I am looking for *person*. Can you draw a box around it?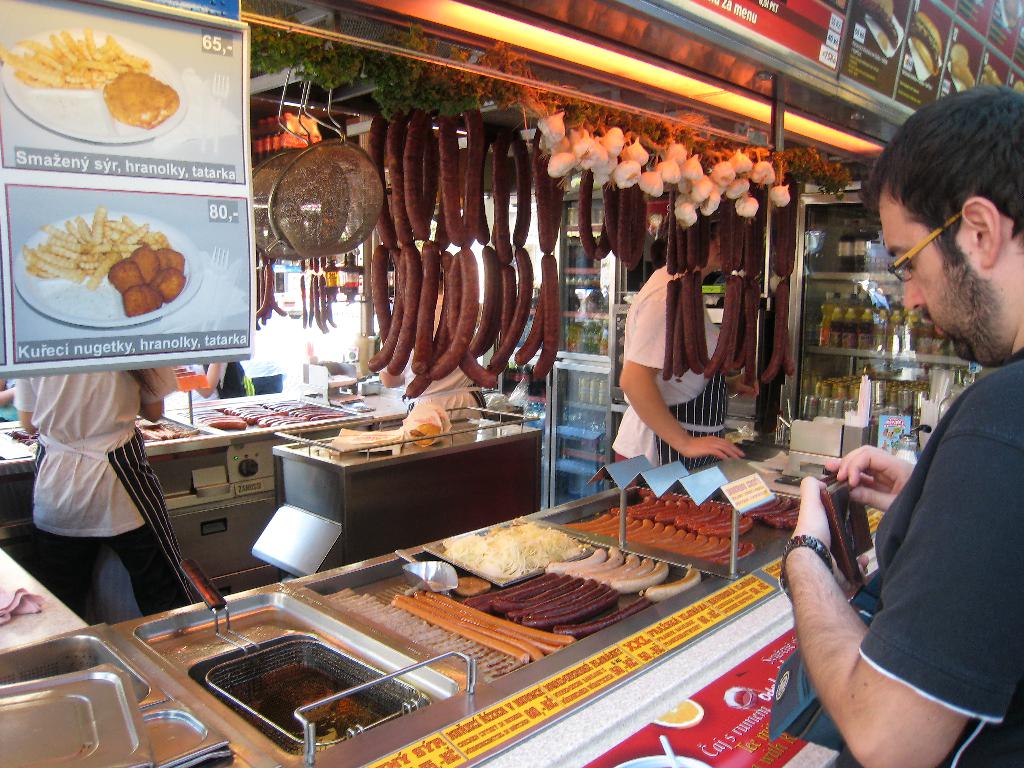
Sure, the bounding box is (382, 250, 495, 420).
